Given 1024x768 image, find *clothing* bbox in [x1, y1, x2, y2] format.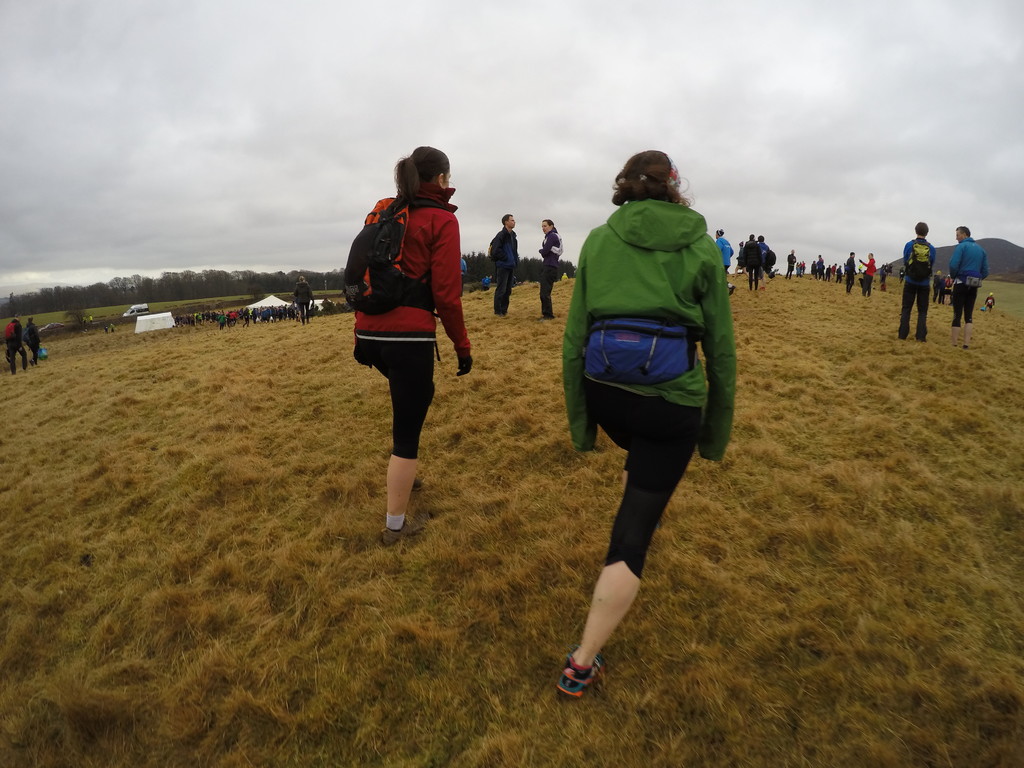
[904, 236, 934, 339].
